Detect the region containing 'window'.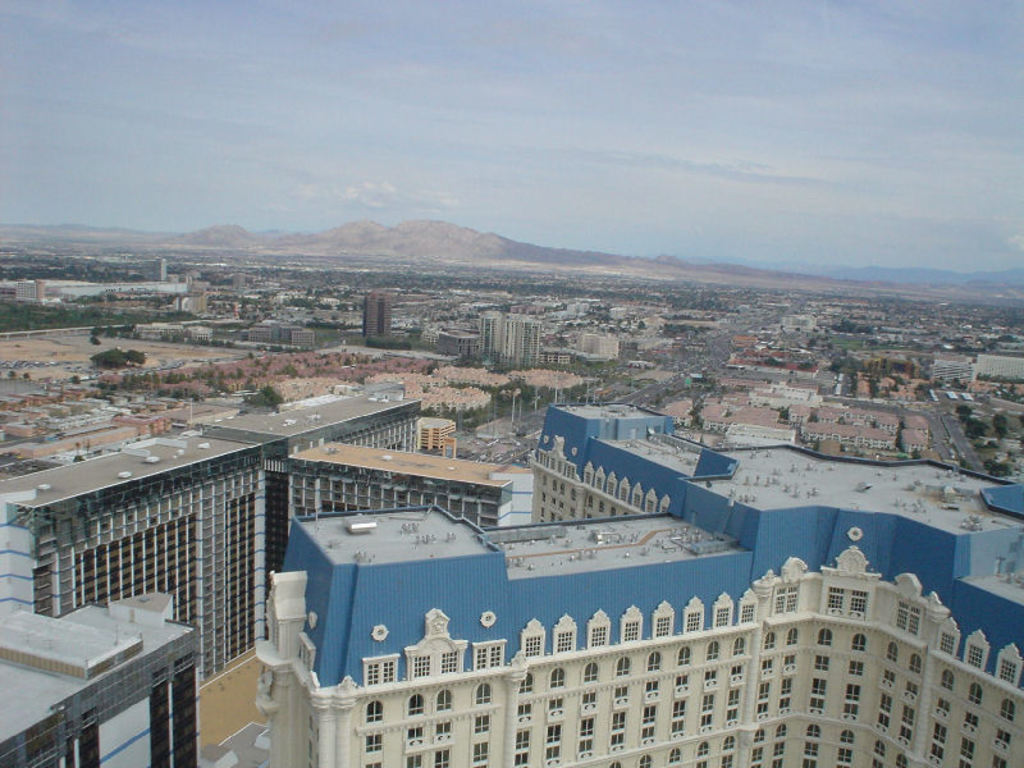
753 749 760 767.
